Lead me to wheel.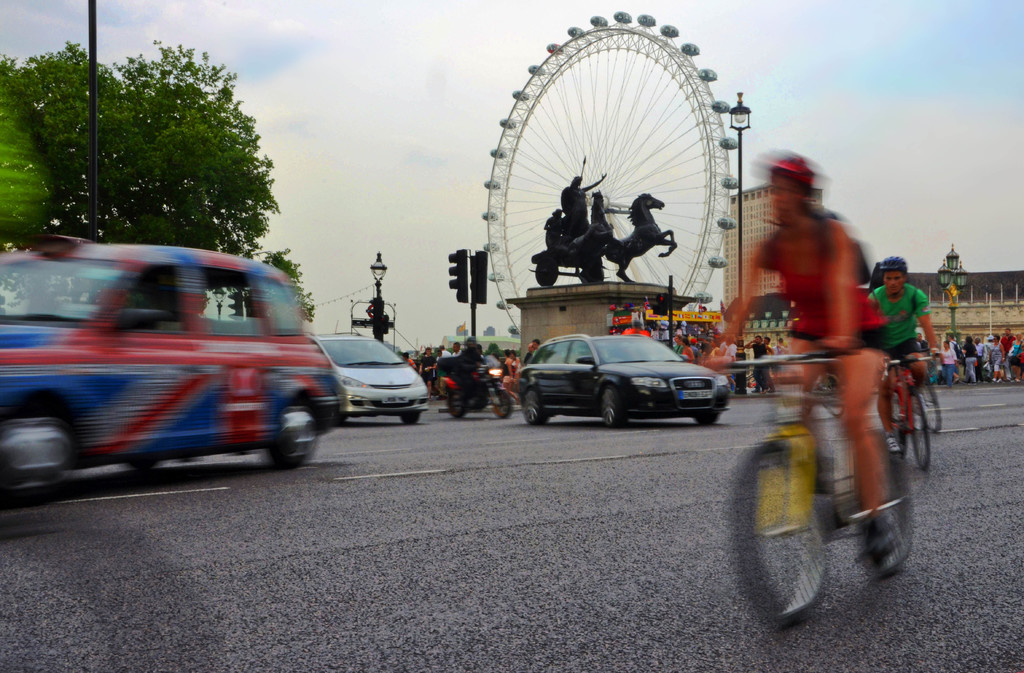
Lead to (269, 384, 323, 471).
